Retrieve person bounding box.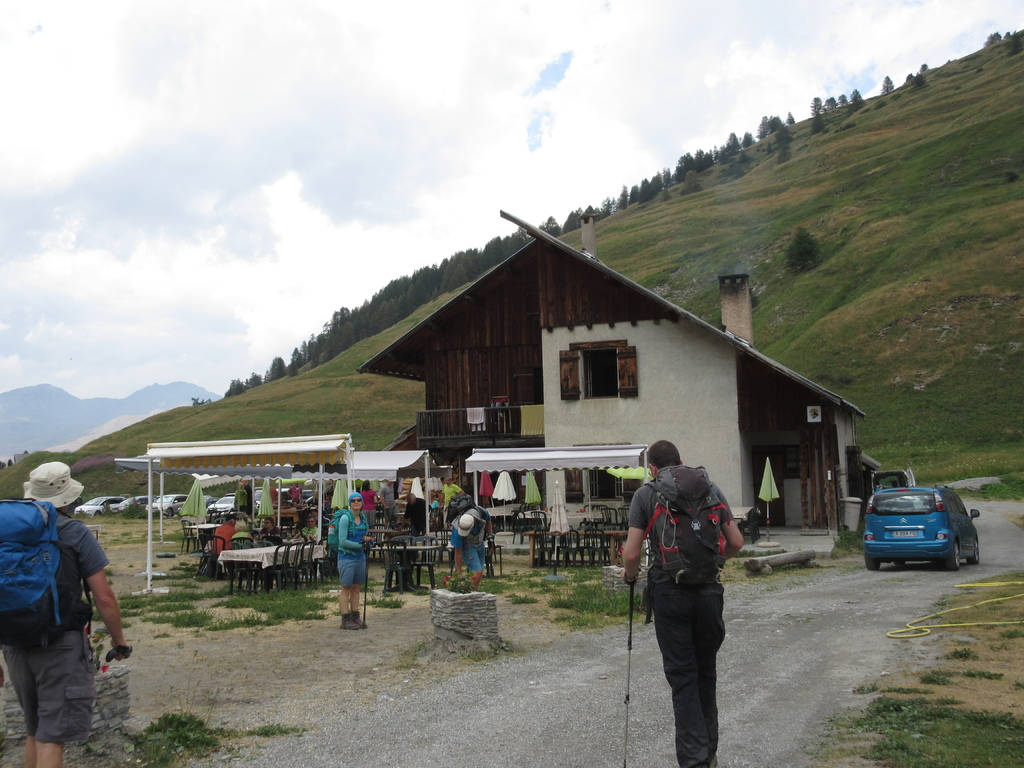
Bounding box: BBox(300, 515, 316, 541).
